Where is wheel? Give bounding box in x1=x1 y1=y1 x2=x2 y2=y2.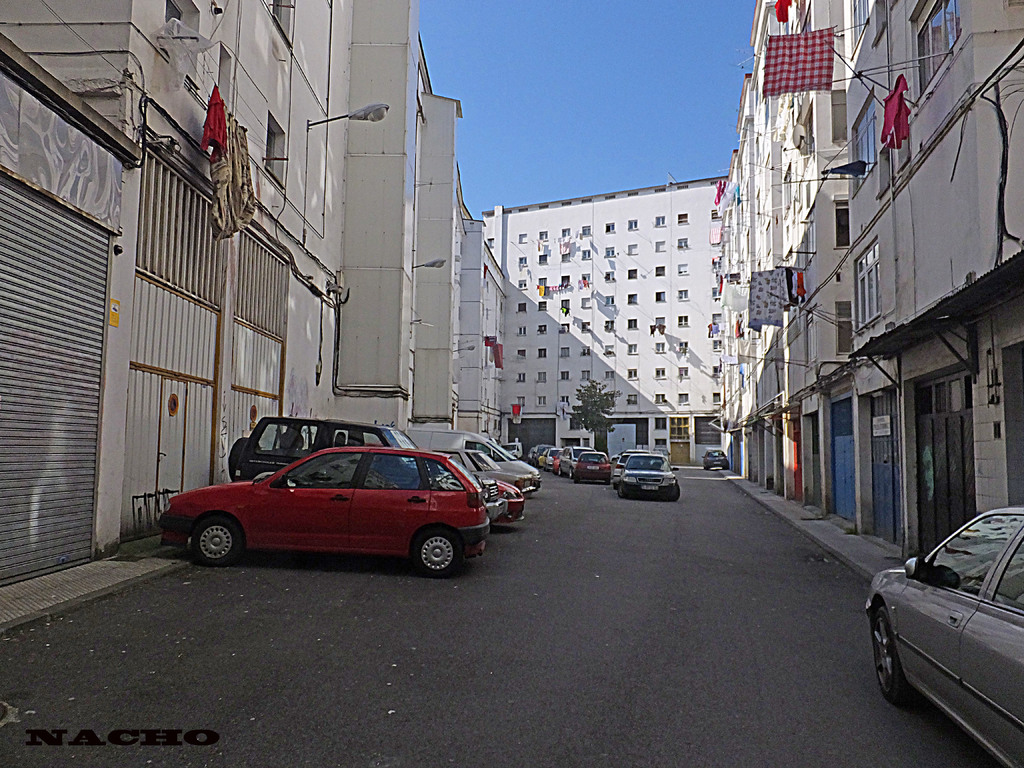
x1=228 y1=435 x2=246 y2=486.
